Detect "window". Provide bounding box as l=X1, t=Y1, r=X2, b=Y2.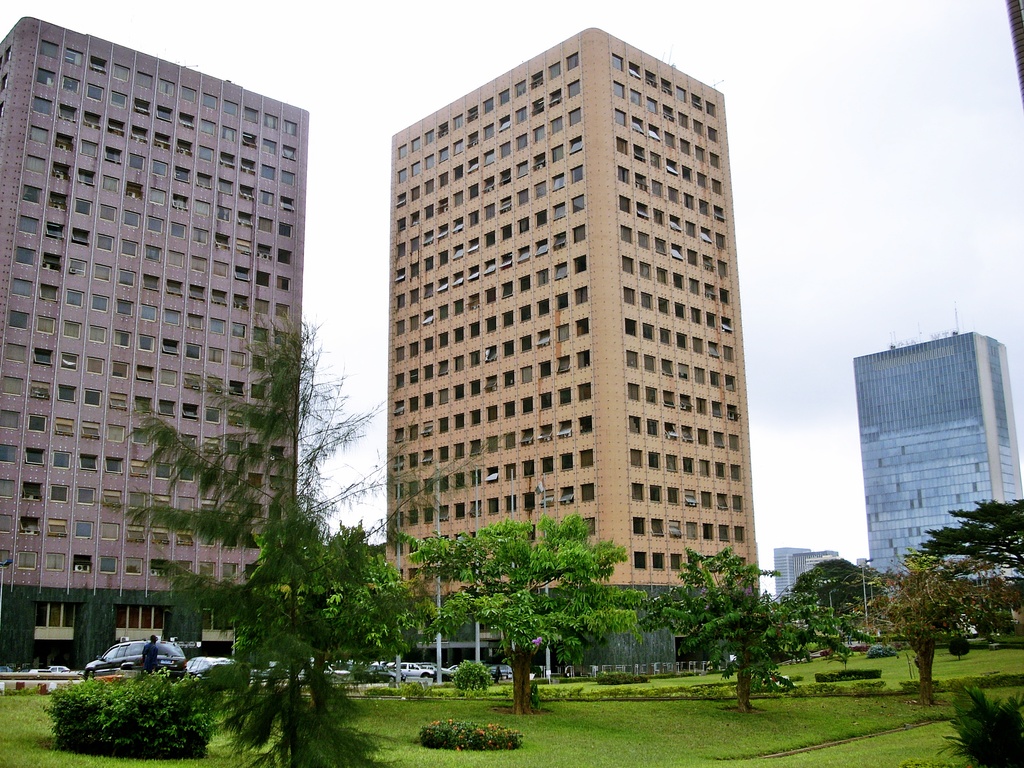
l=252, t=503, r=260, b=520.
